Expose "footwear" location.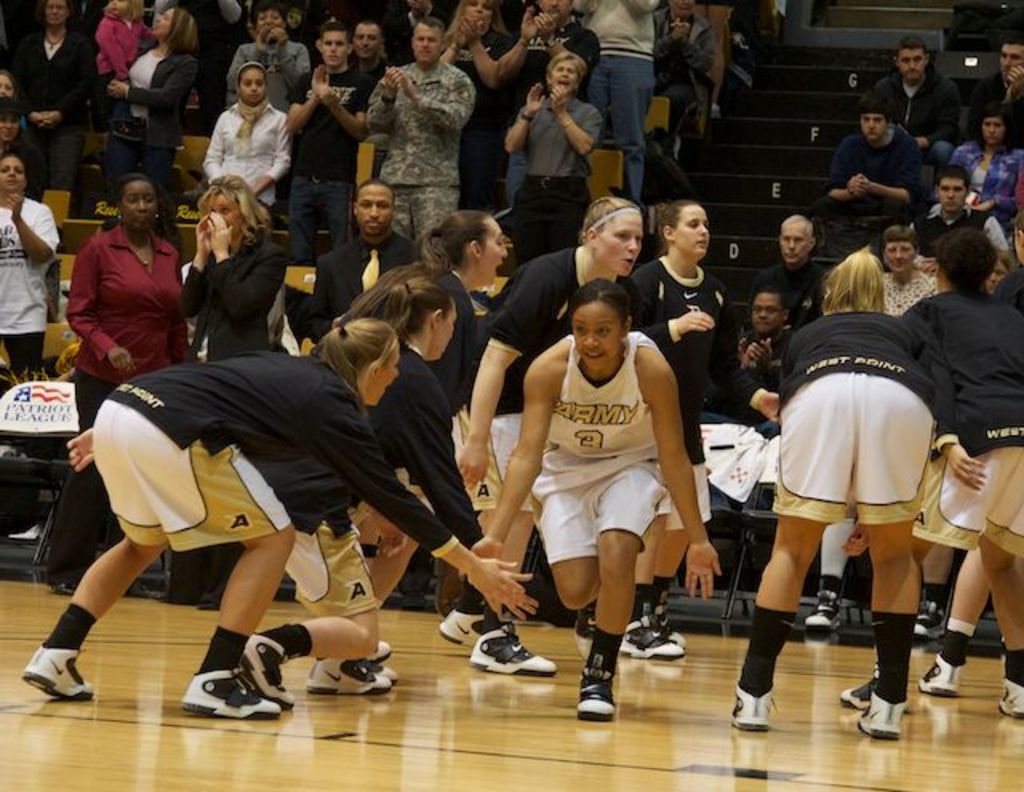
Exposed at Rect(802, 584, 840, 627).
